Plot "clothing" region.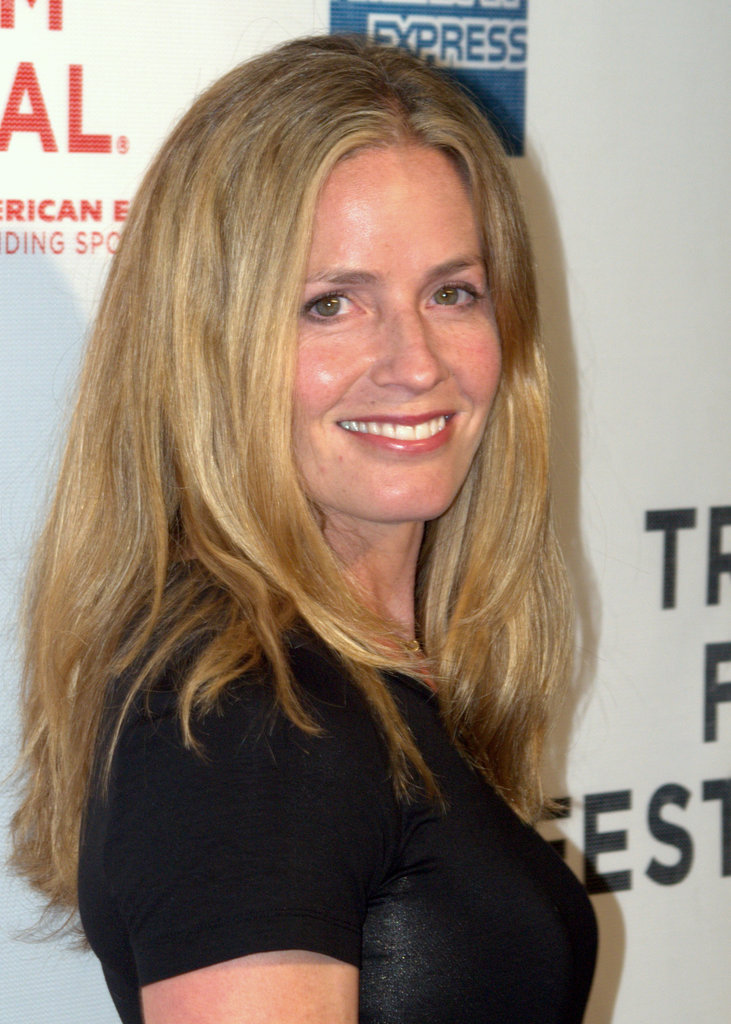
Plotted at [28,571,597,994].
